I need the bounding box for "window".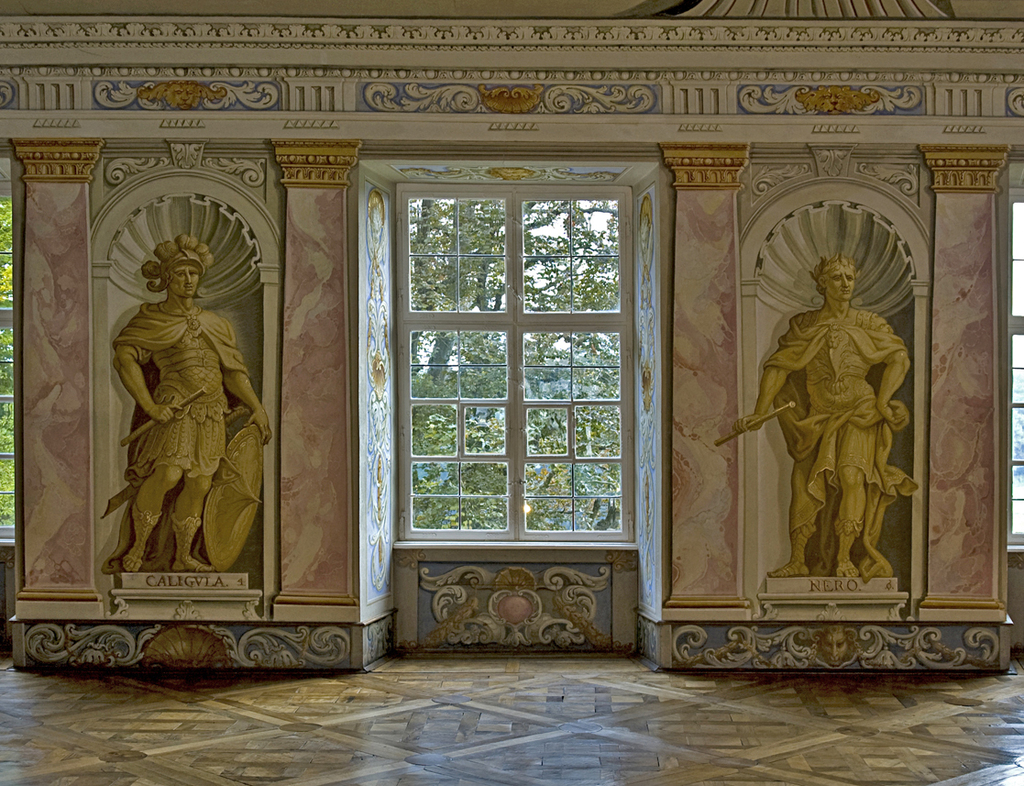
Here it is: (x1=394, y1=182, x2=643, y2=548).
